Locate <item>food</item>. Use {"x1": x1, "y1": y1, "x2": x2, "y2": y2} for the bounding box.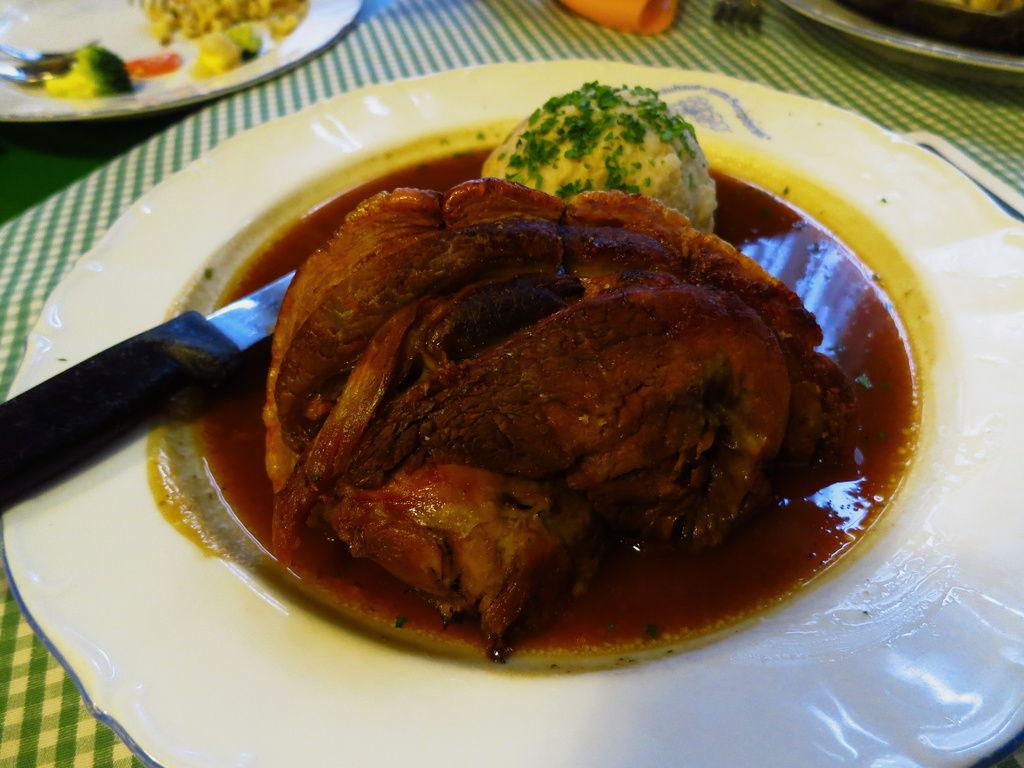
{"x1": 31, "y1": 3, "x2": 314, "y2": 90}.
